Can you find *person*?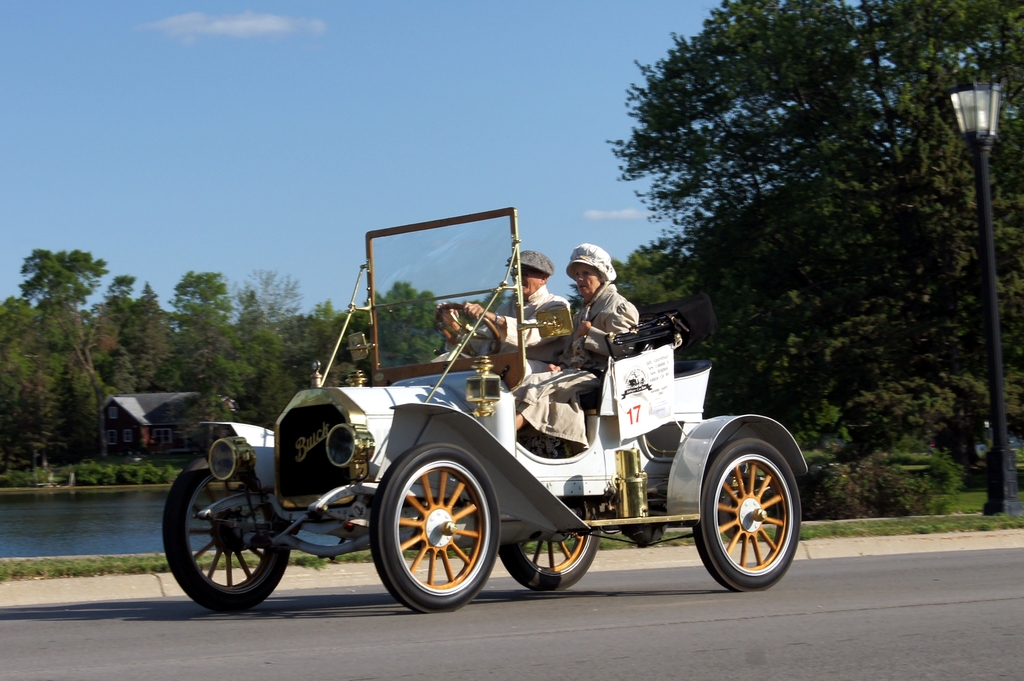
Yes, bounding box: 489,241,642,462.
